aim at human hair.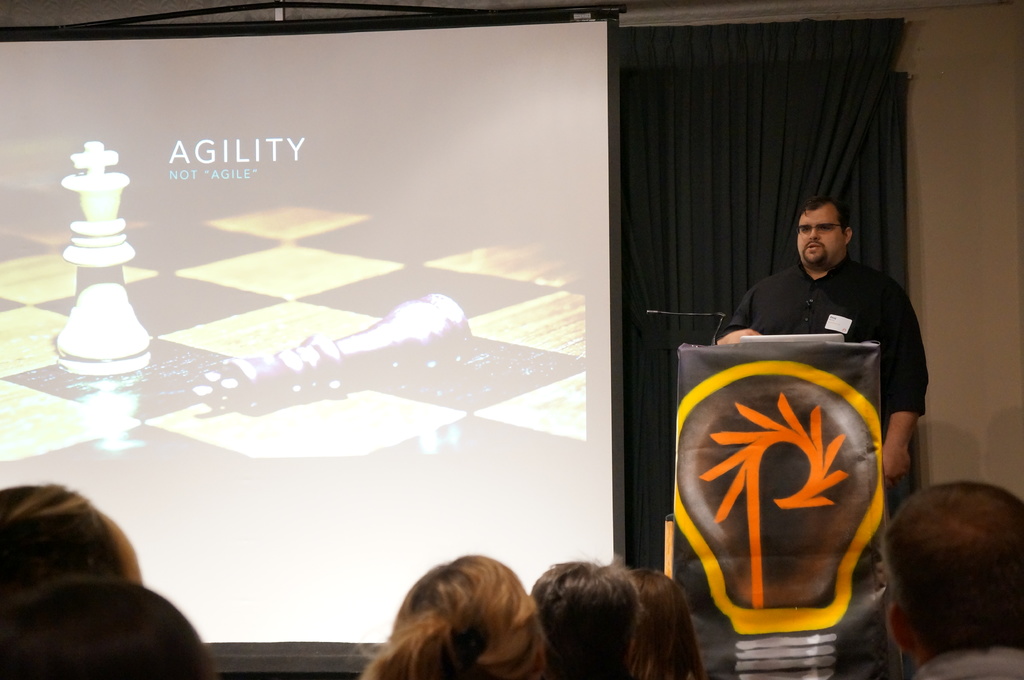
Aimed at (0,574,220,679).
